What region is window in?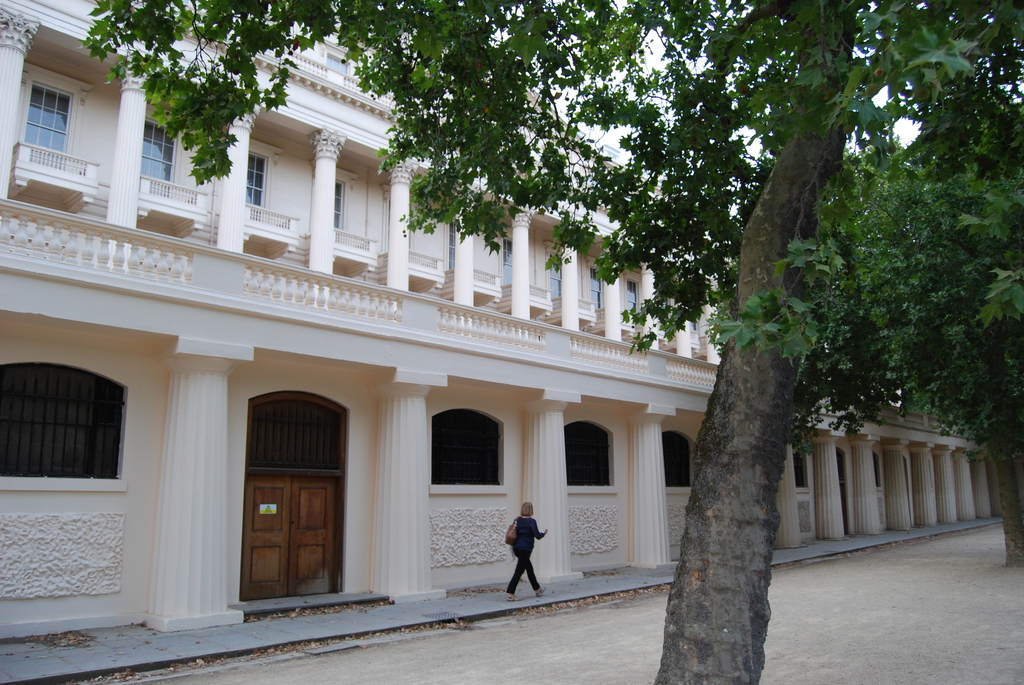
241:152:269:214.
